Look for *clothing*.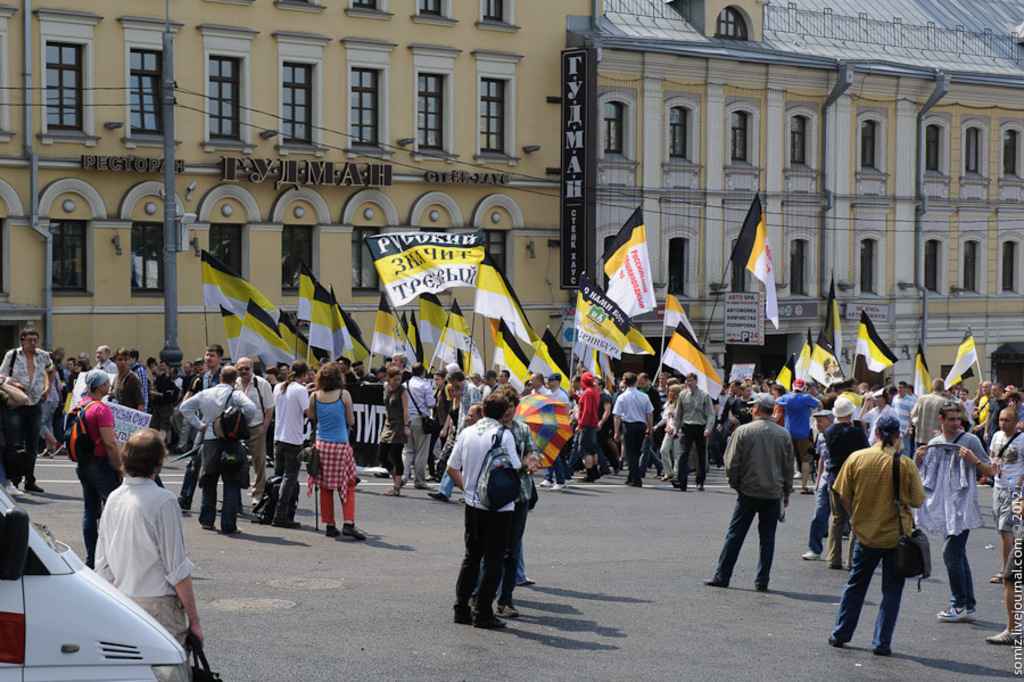
Found: locate(767, 391, 827, 482).
